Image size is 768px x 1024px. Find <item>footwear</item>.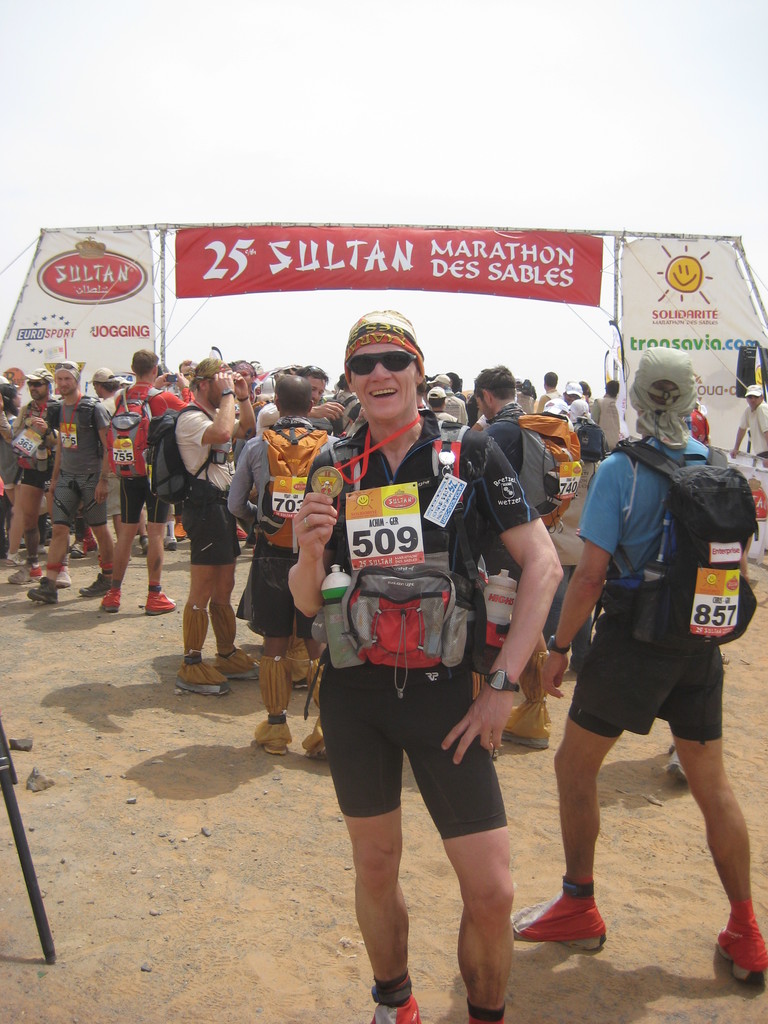
crop(83, 536, 100, 554).
